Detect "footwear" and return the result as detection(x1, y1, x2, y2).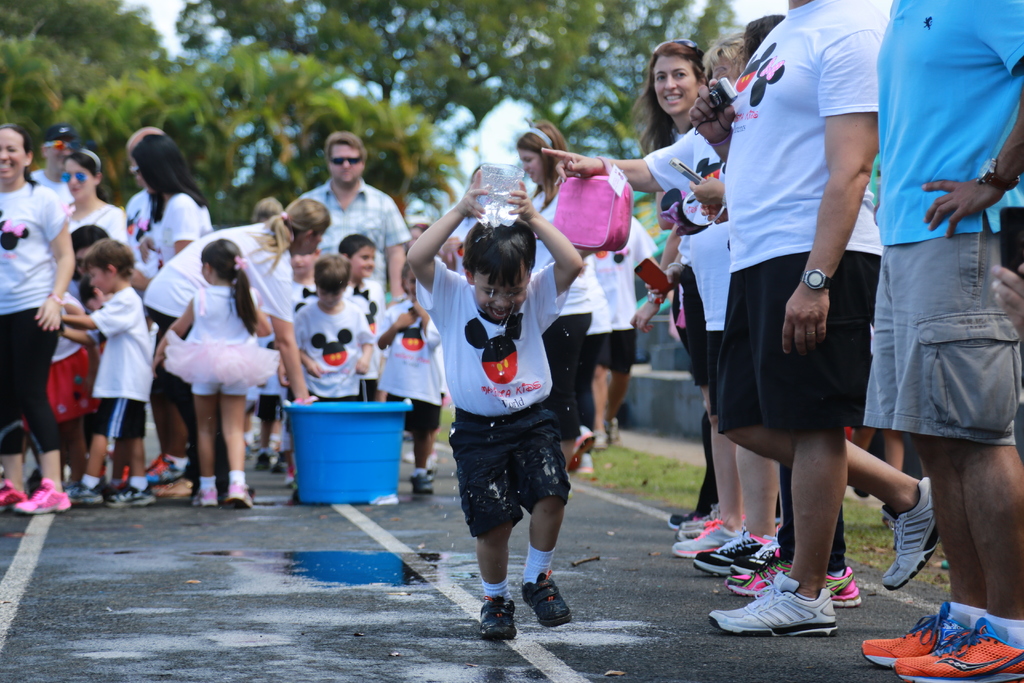
detection(222, 477, 255, 508).
